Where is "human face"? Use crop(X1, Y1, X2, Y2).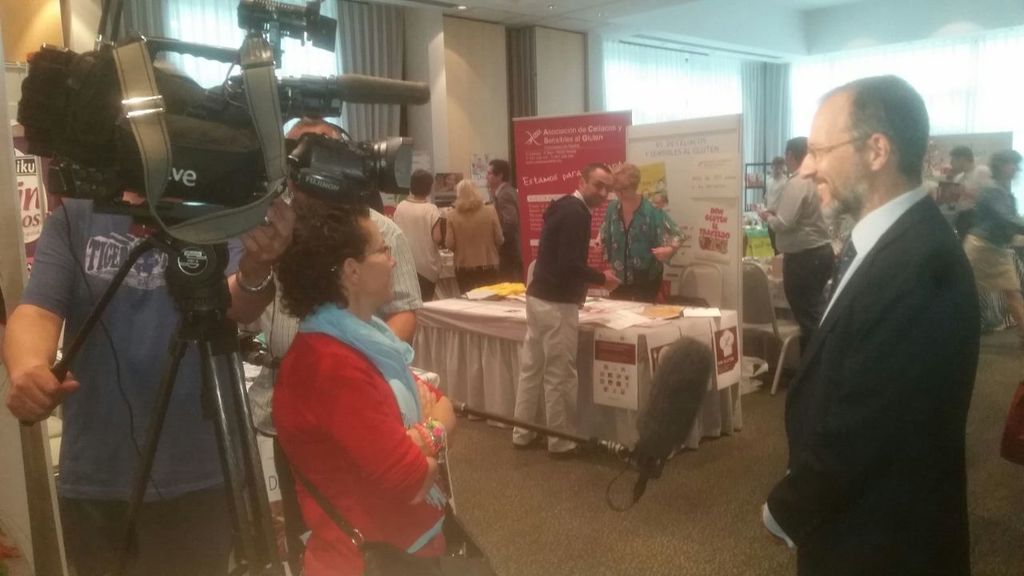
crop(773, 166, 782, 174).
